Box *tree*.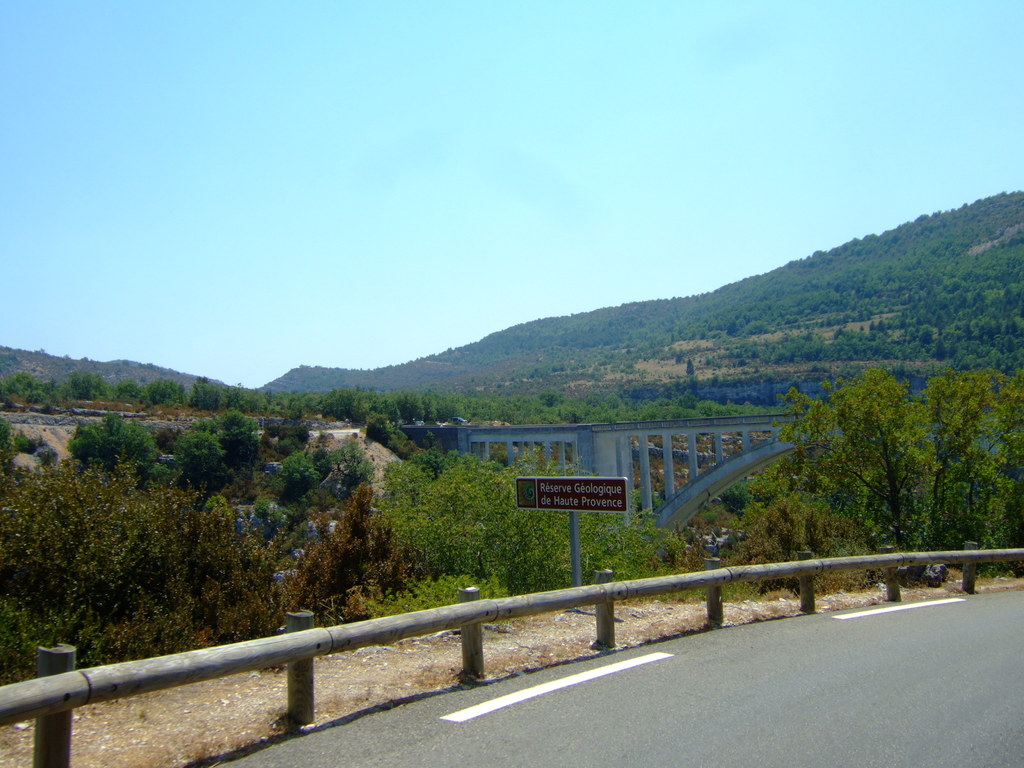
x1=369 y1=433 x2=707 y2=605.
